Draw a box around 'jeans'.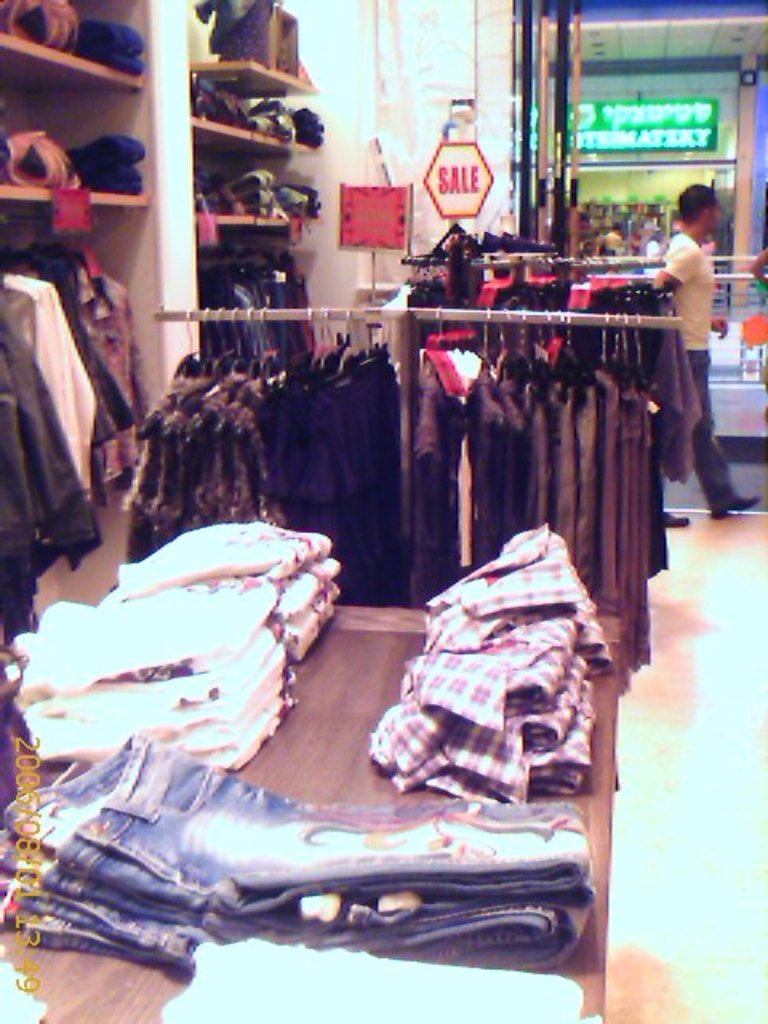
21, 899, 194, 954.
